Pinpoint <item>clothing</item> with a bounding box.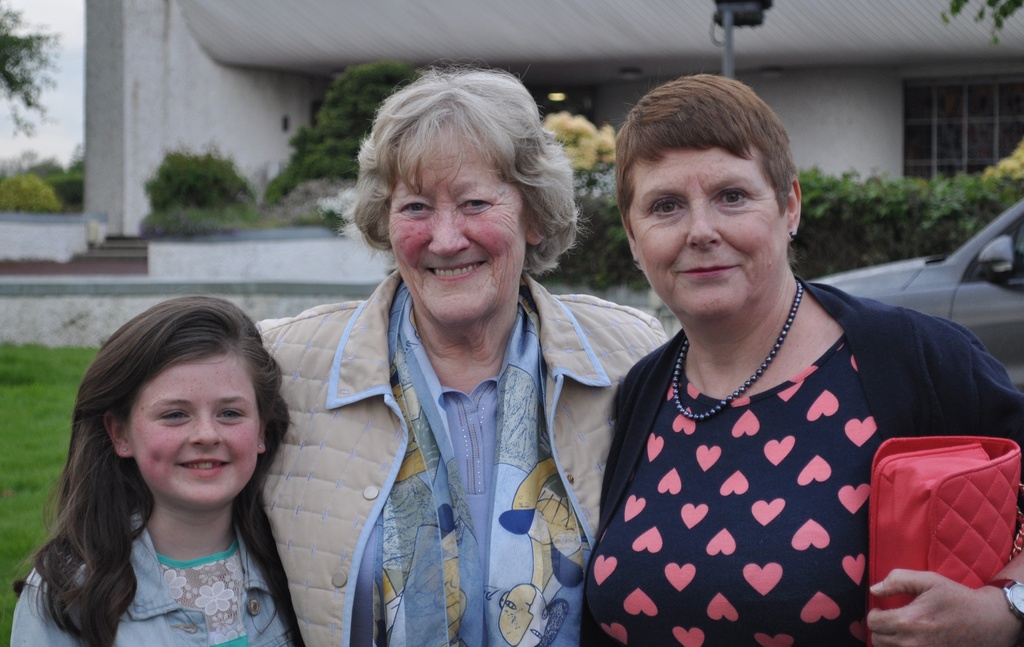
<bbox>6, 504, 284, 646</bbox>.
